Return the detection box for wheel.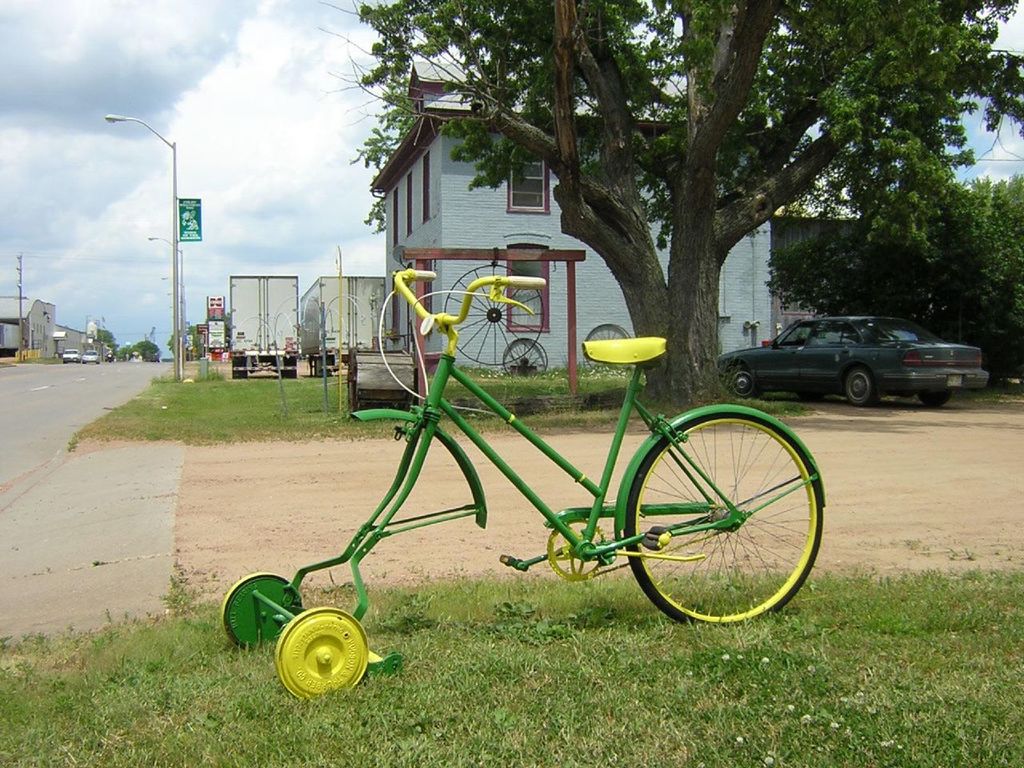
{"left": 727, "top": 366, "right": 755, "bottom": 398}.
